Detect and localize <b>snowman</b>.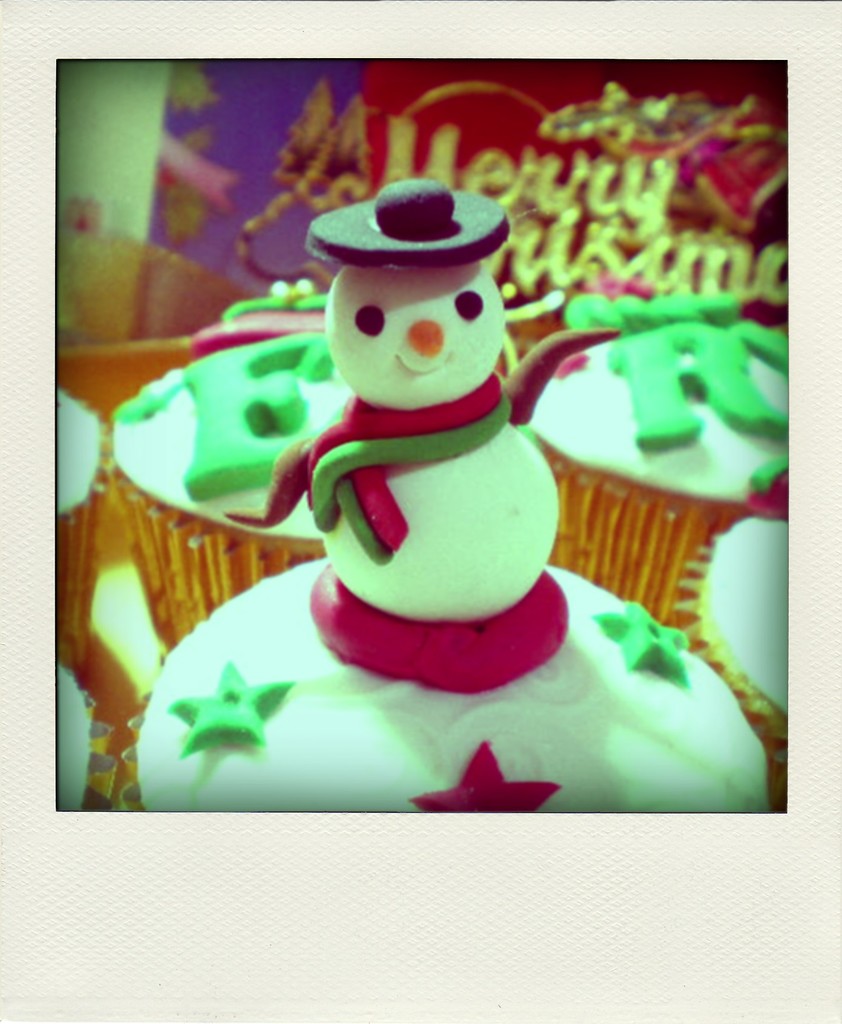
Localized at 228 175 622 691.
